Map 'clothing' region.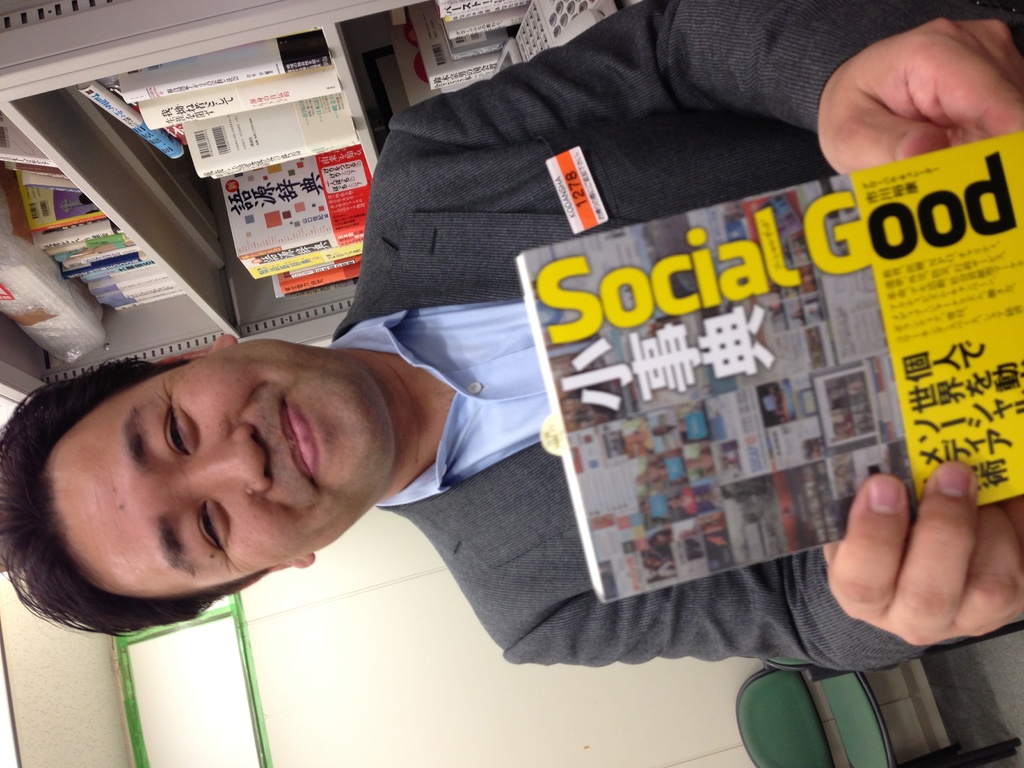
Mapped to box=[324, 0, 1023, 671].
